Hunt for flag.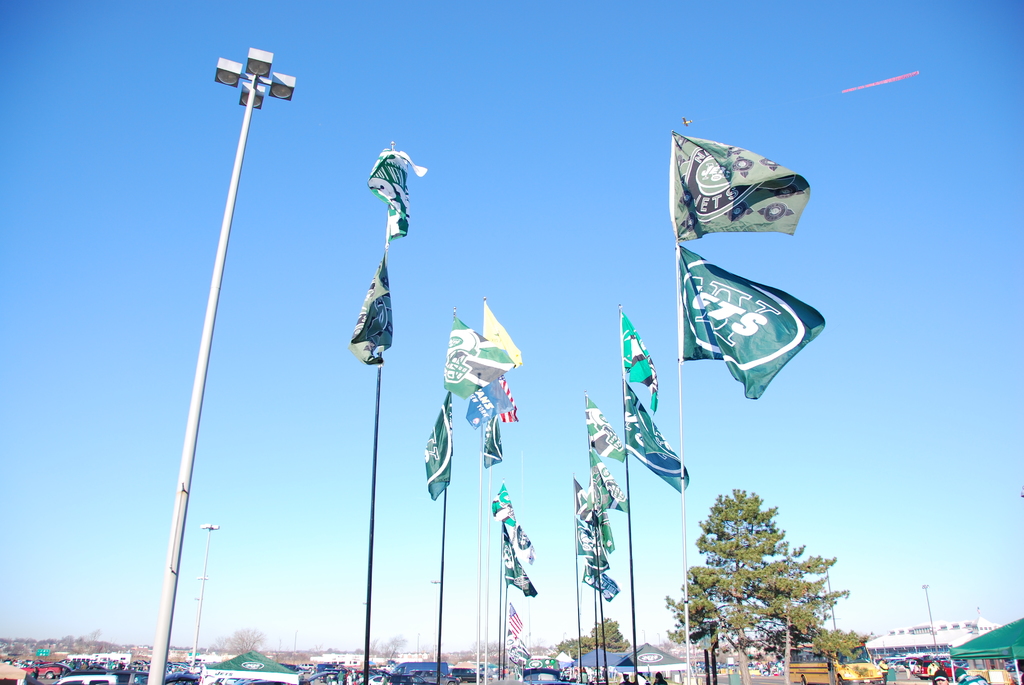
Hunted down at <region>355, 253, 388, 366</region>.
